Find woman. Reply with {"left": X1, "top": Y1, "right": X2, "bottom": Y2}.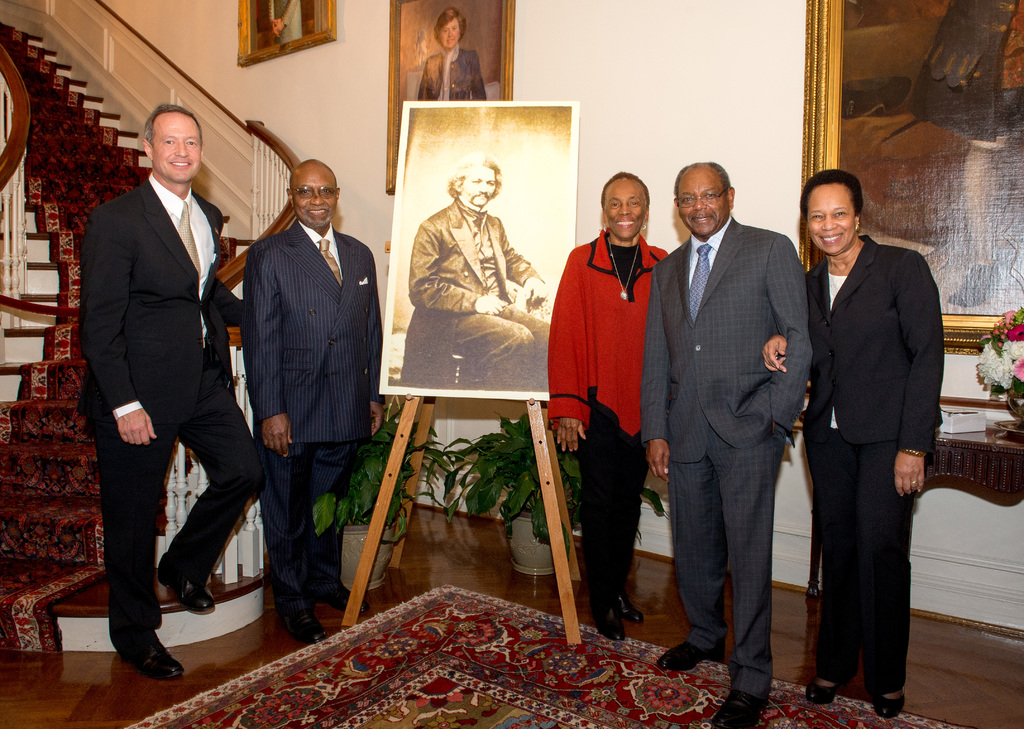
{"left": 545, "top": 168, "right": 675, "bottom": 641}.
